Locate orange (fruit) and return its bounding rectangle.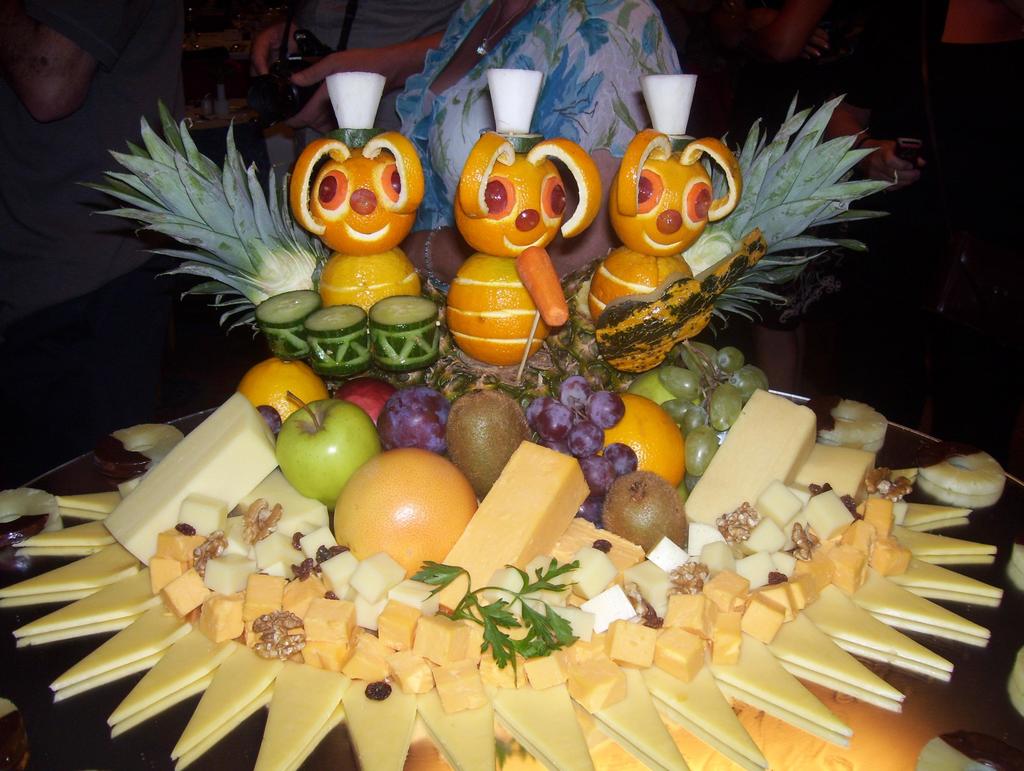
rect(610, 133, 742, 256).
